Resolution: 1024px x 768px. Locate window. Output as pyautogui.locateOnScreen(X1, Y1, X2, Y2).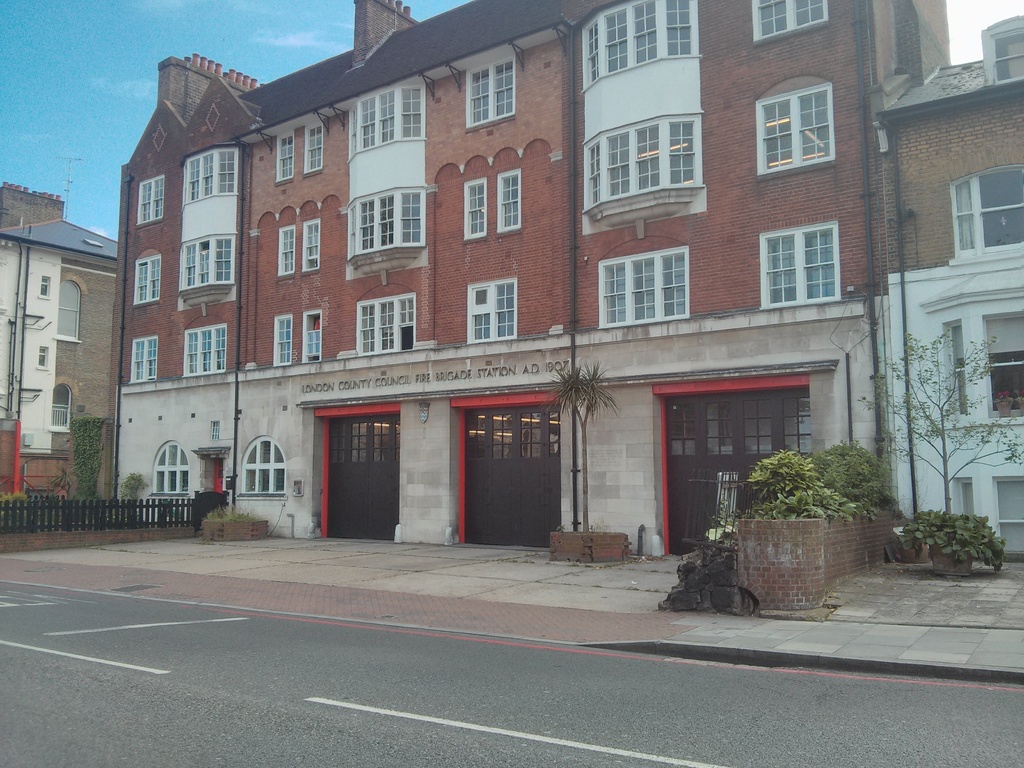
pyautogui.locateOnScreen(278, 225, 297, 277).
